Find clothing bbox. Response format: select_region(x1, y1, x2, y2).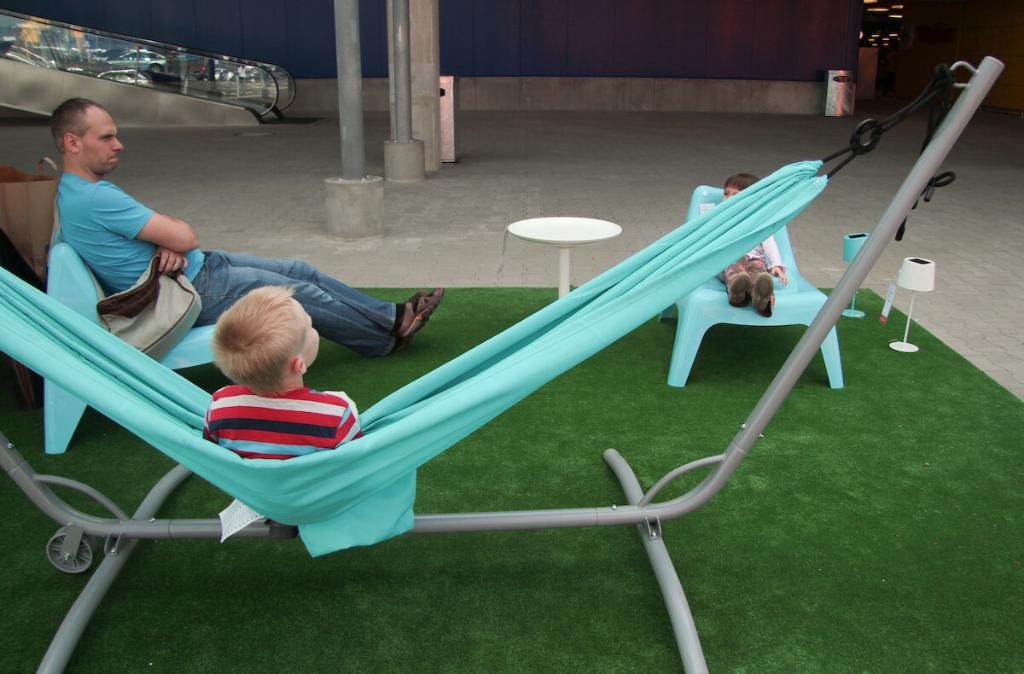
select_region(57, 178, 401, 366).
